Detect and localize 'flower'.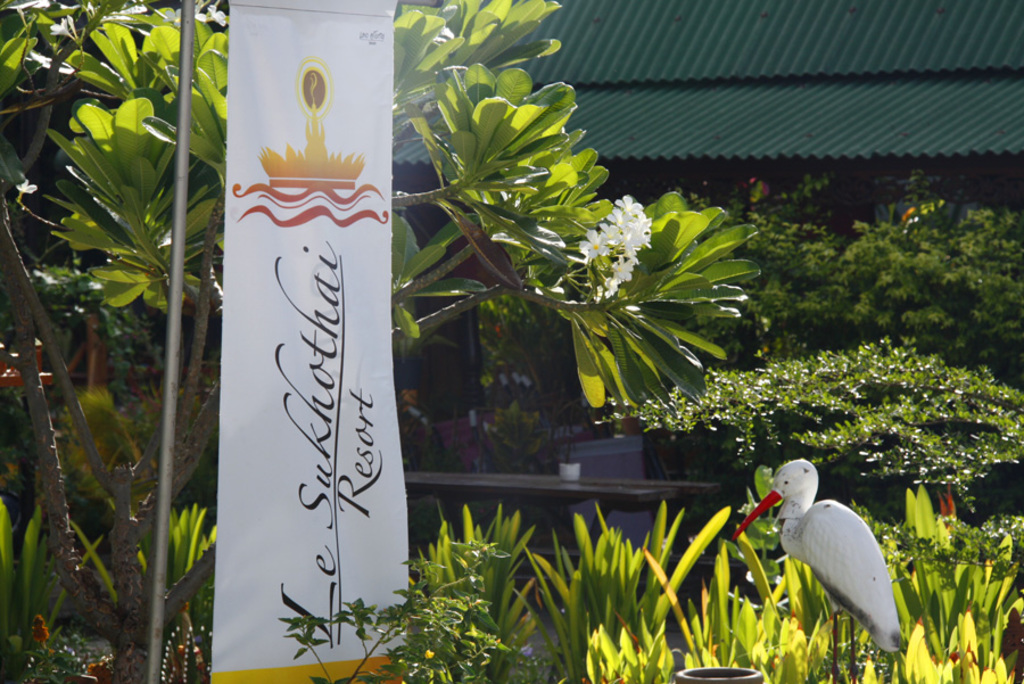
Localized at rect(43, 20, 73, 44).
